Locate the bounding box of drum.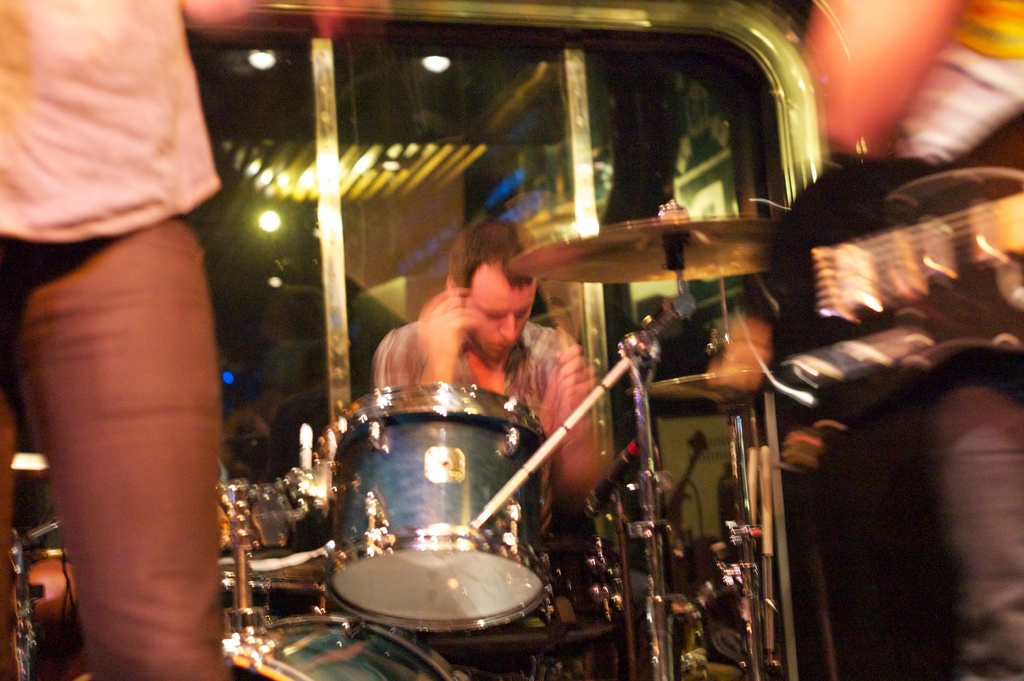
Bounding box: select_region(233, 335, 671, 653).
